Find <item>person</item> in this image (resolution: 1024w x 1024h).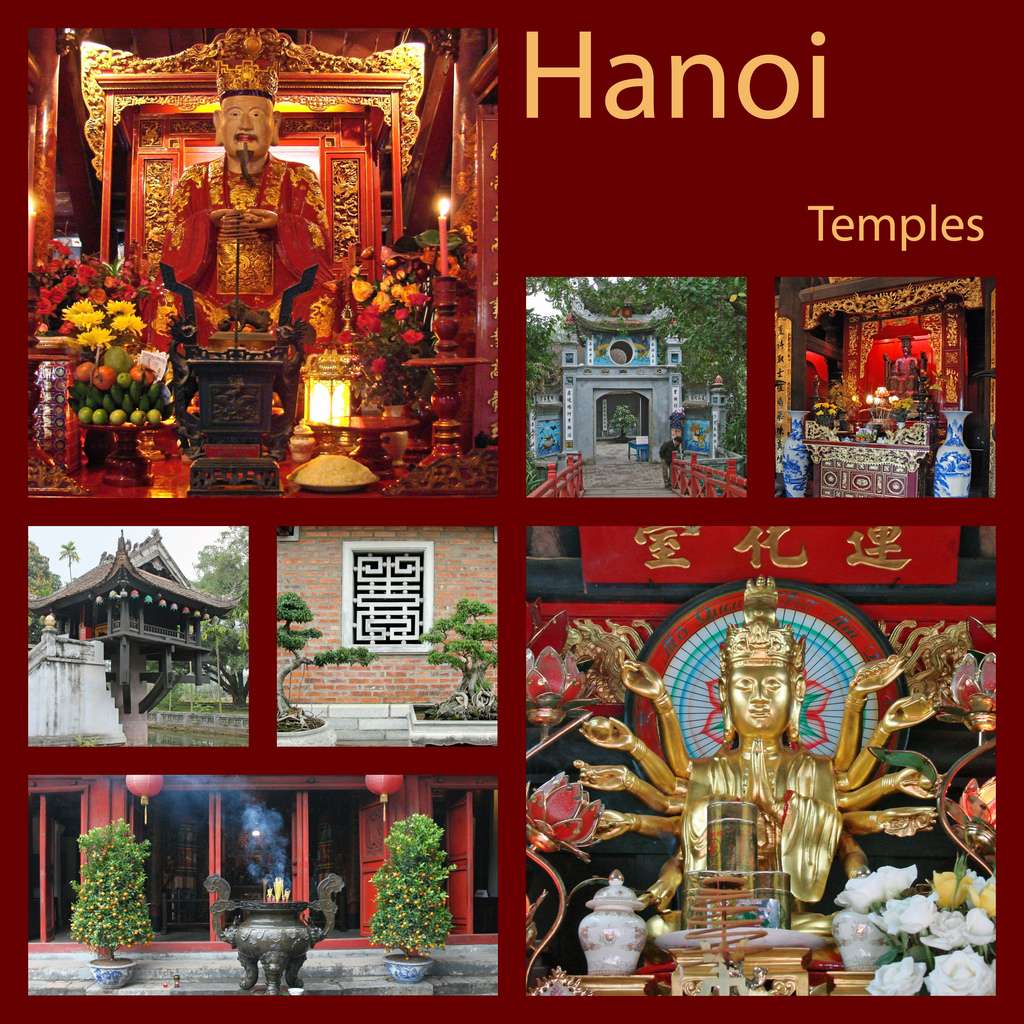
[147, 90, 318, 411].
